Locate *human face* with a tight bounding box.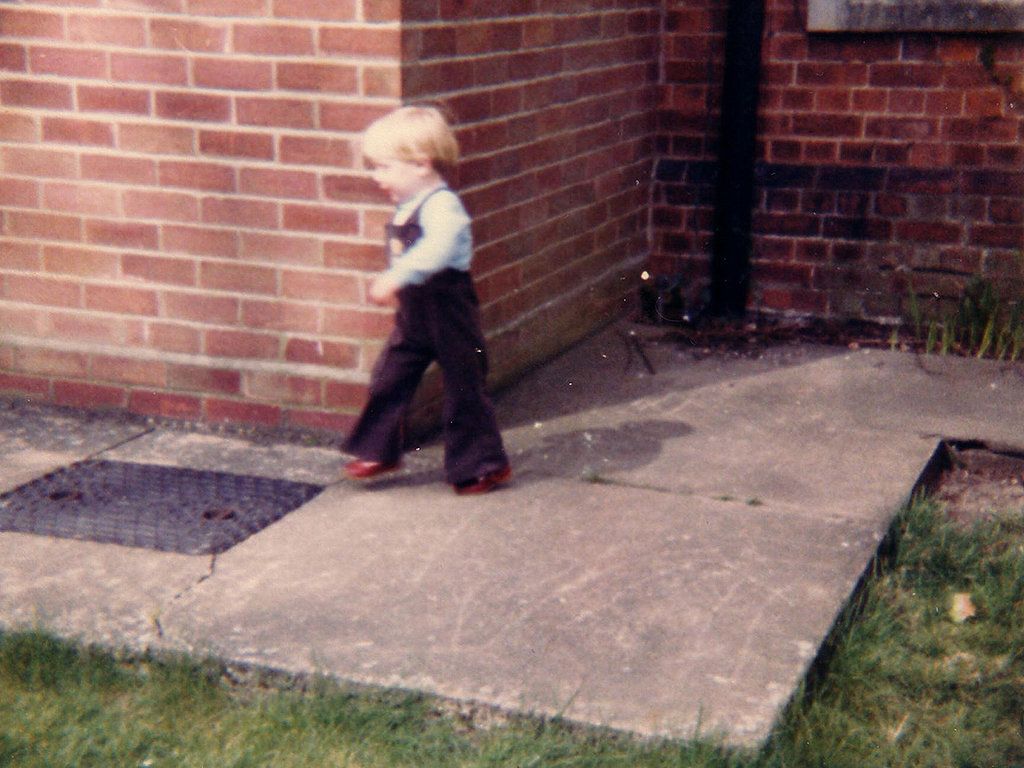
bbox(371, 155, 418, 206).
